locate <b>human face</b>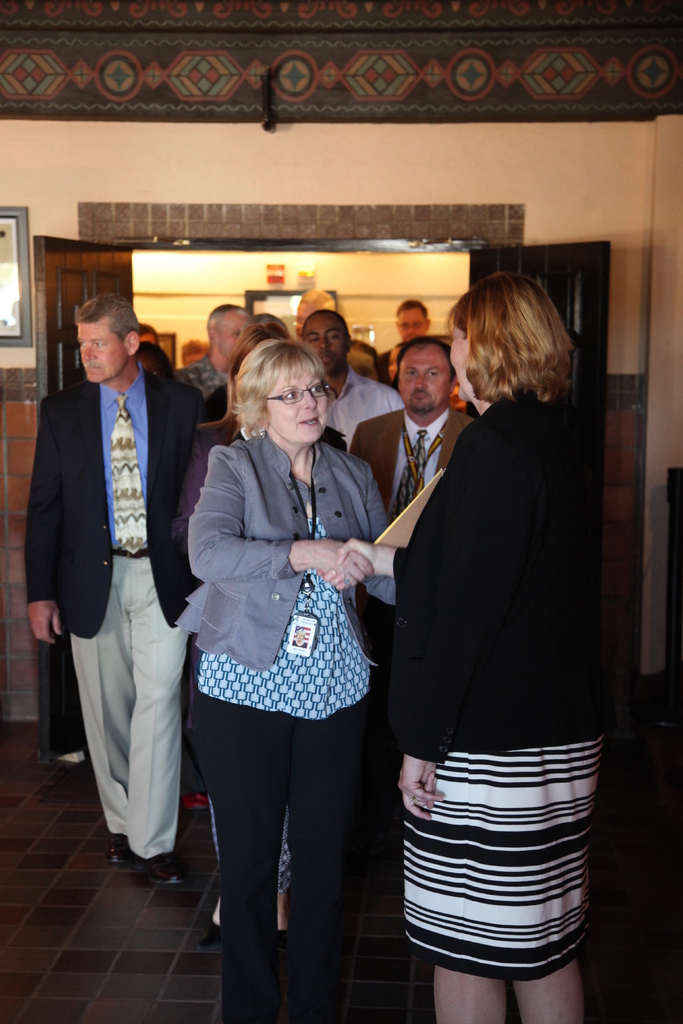
select_region(303, 317, 345, 369)
